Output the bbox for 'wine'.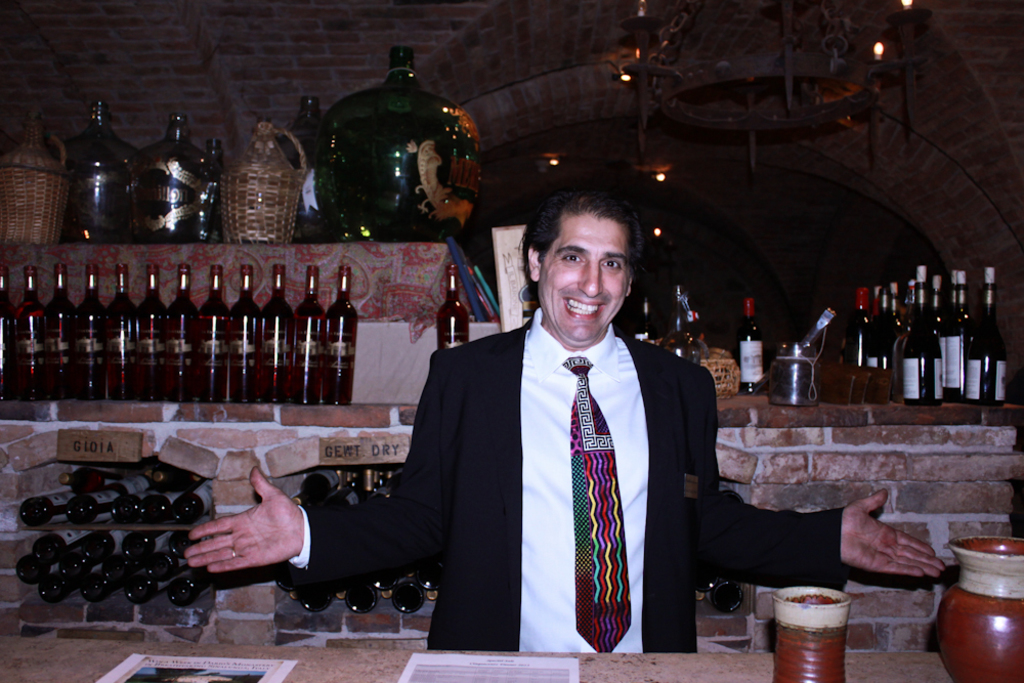
0, 266, 12, 401.
